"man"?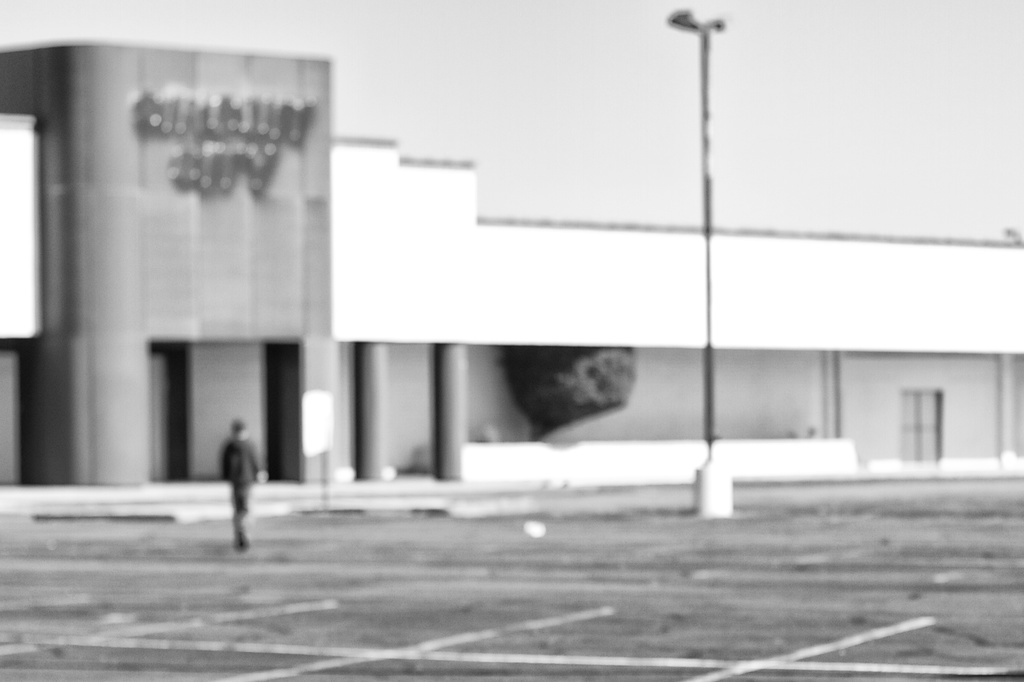
[left=219, top=418, right=267, bottom=552]
